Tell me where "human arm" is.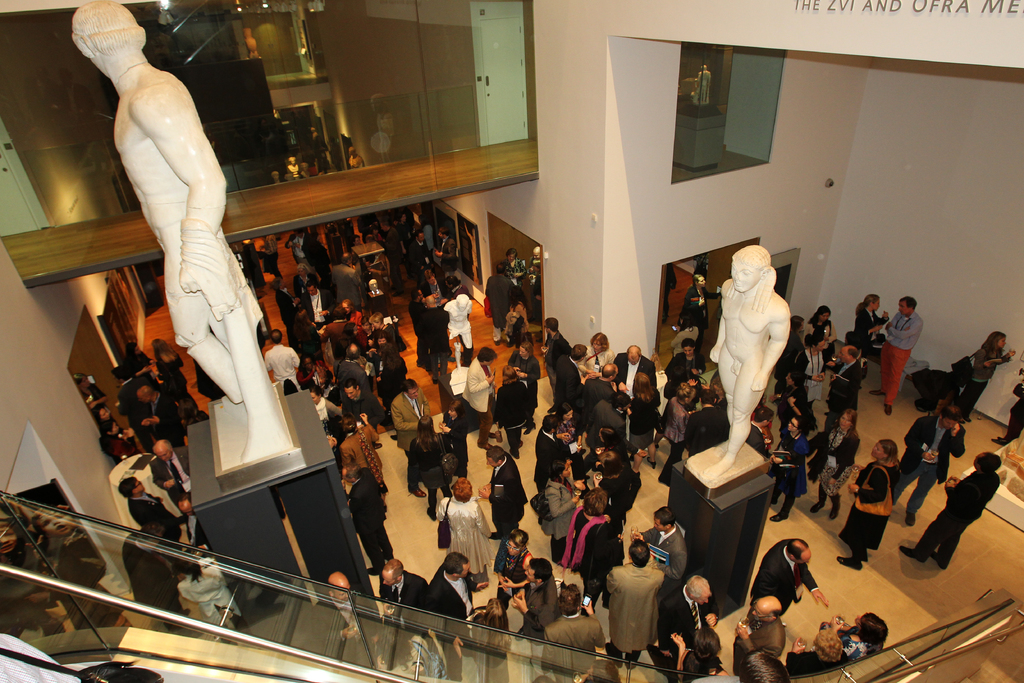
"human arm" is at x1=796 y1=359 x2=820 y2=385.
